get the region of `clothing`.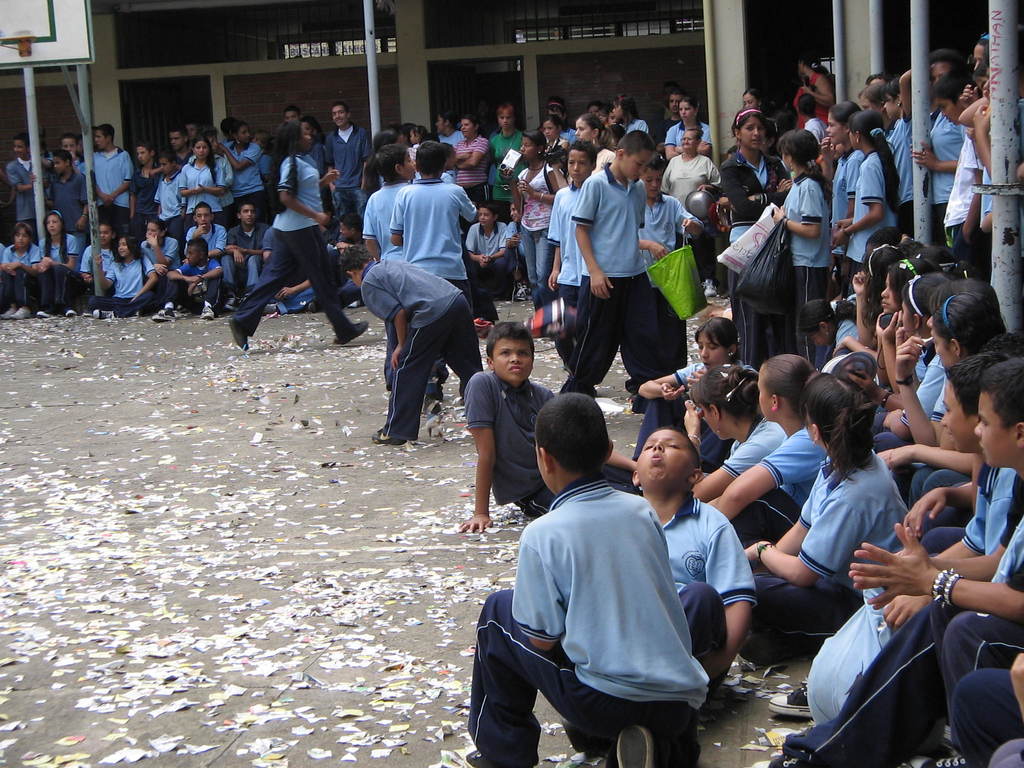
select_region(131, 166, 163, 229).
